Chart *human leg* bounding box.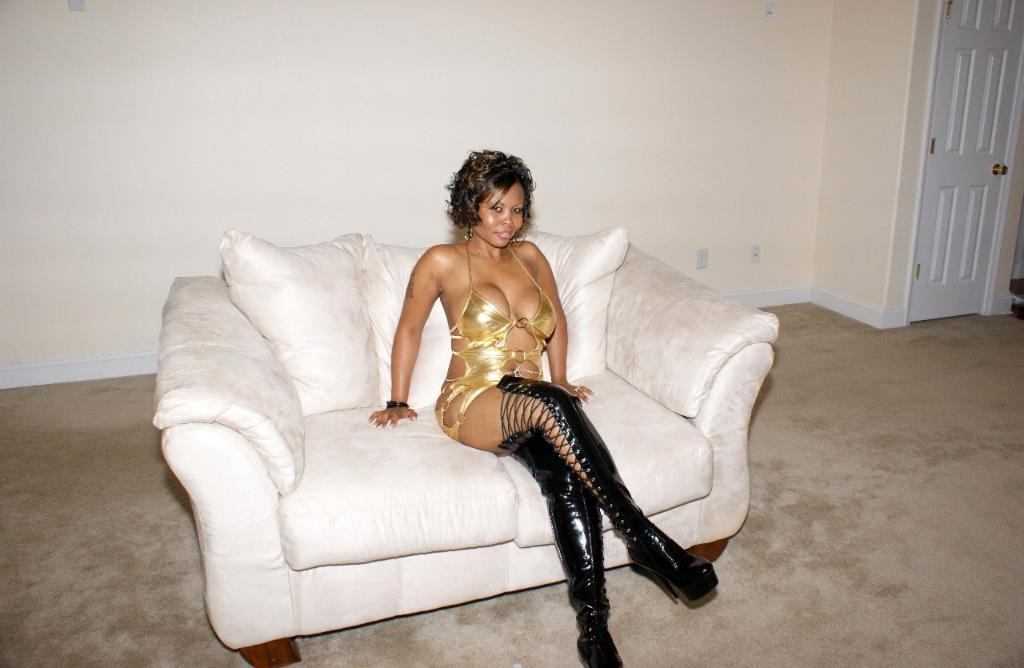
Charted: bbox=(517, 432, 628, 667).
